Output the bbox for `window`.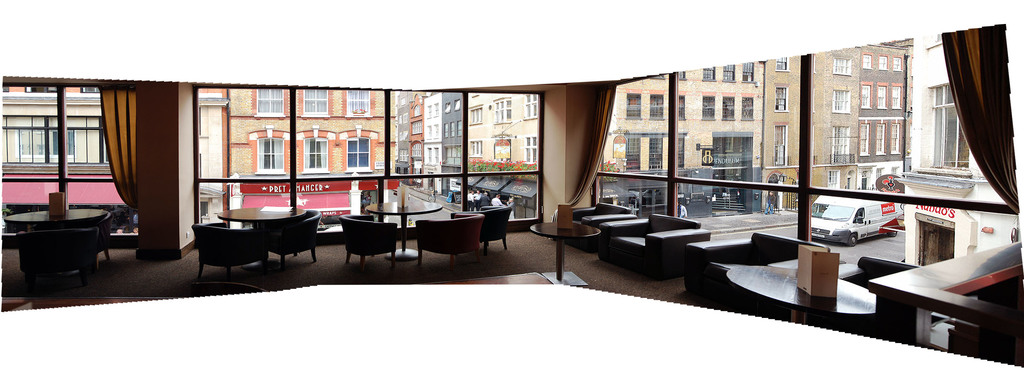
(263,139,286,169).
